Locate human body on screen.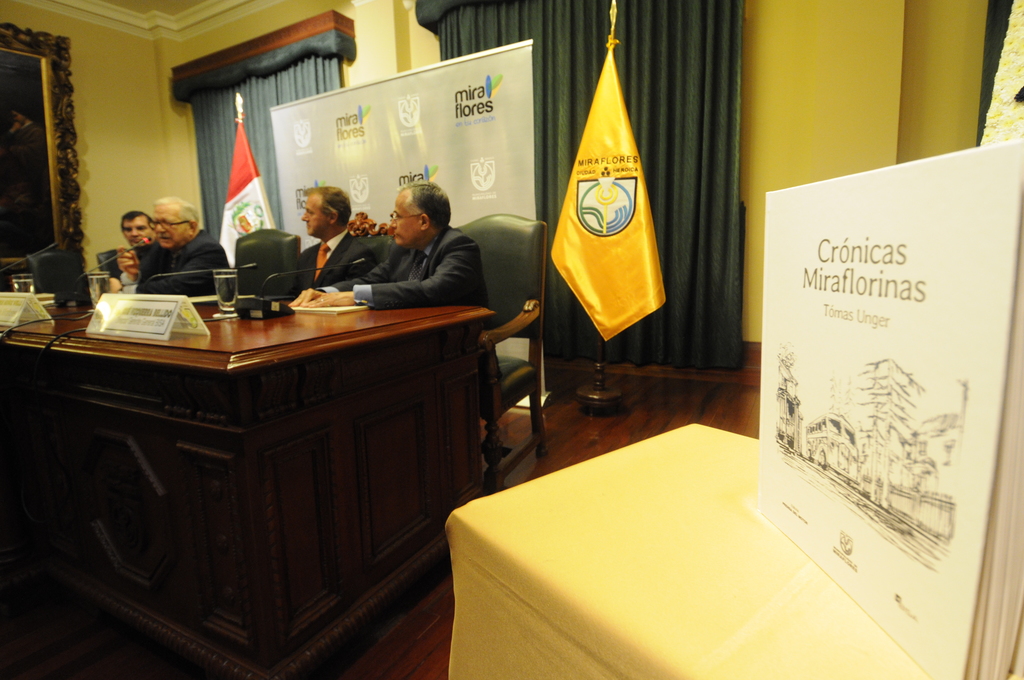
On screen at (left=117, top=227, right=231, bottom=301).
